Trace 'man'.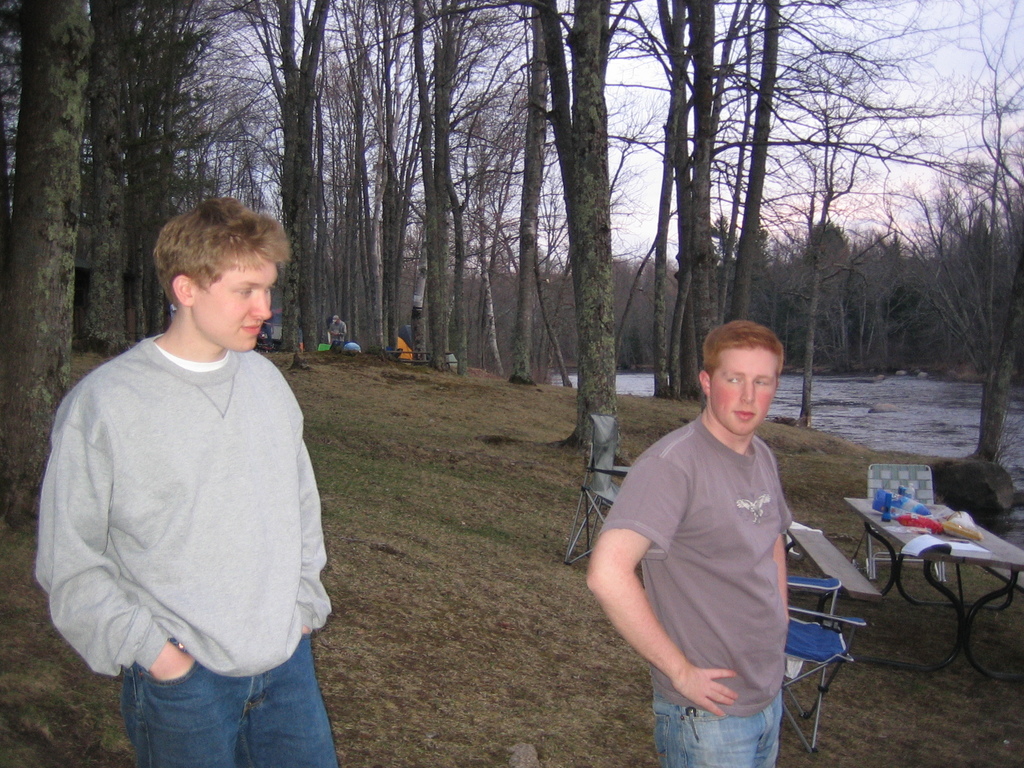
Traced to 604,323,786,767.
